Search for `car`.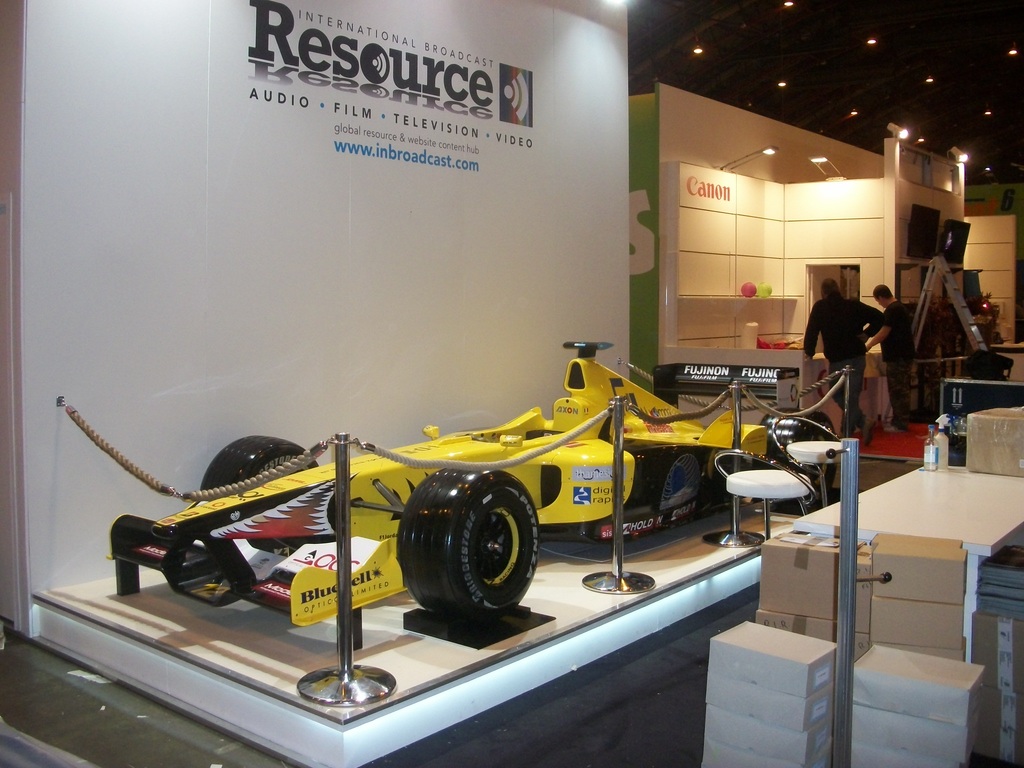
Found at <bbox>102, 335, 844, 626</bbox>.
